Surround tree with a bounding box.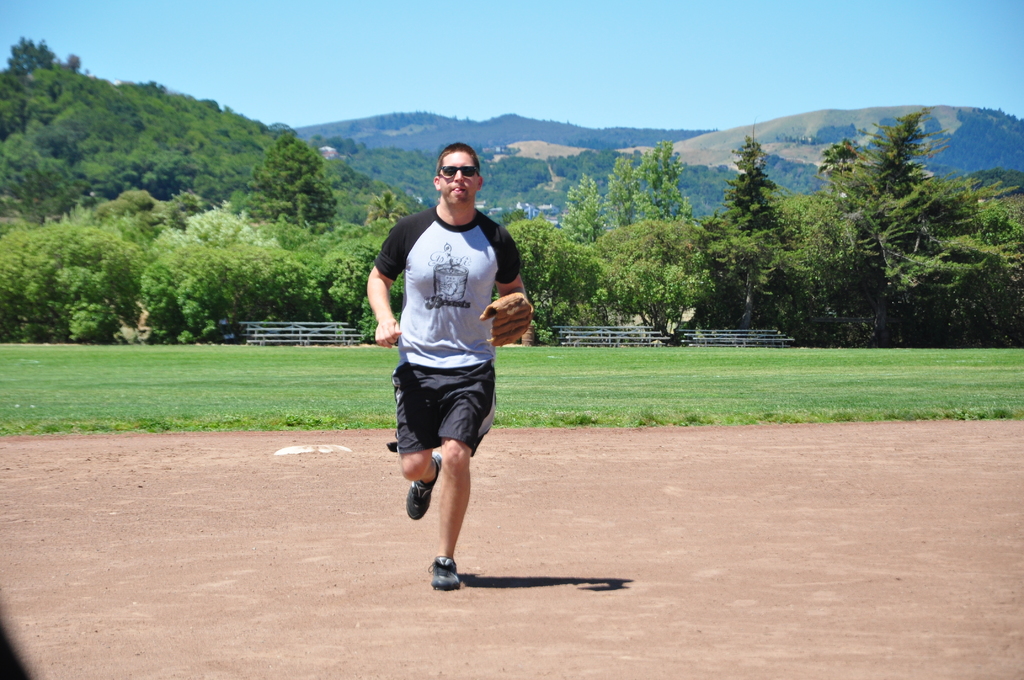
<region>557, 176, 600, 248</region>.
